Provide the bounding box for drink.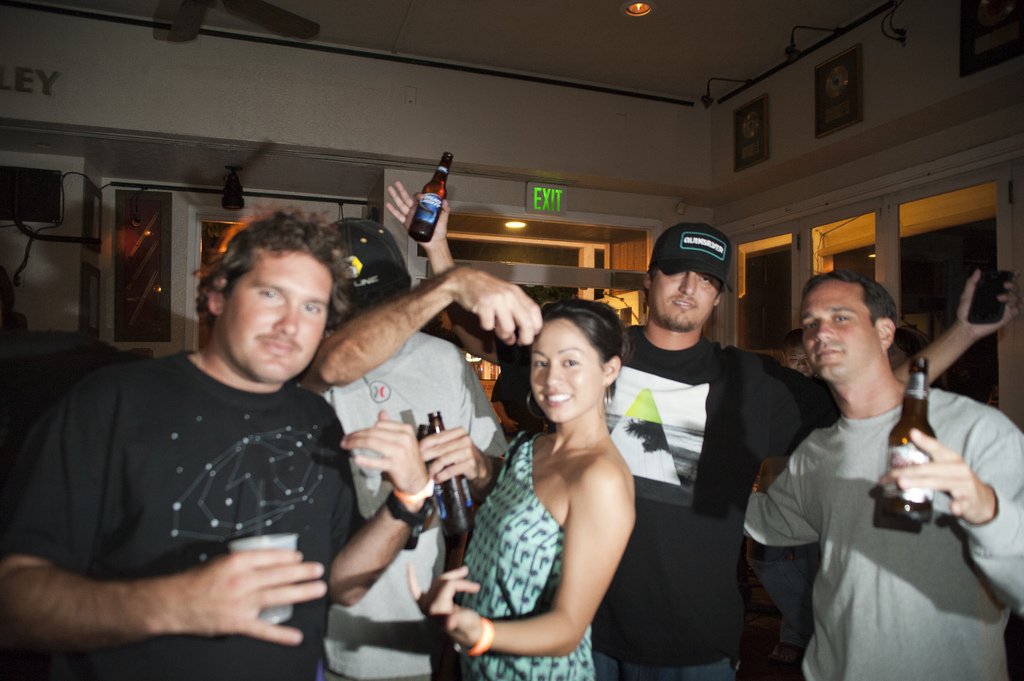
(408,191,442,242).
